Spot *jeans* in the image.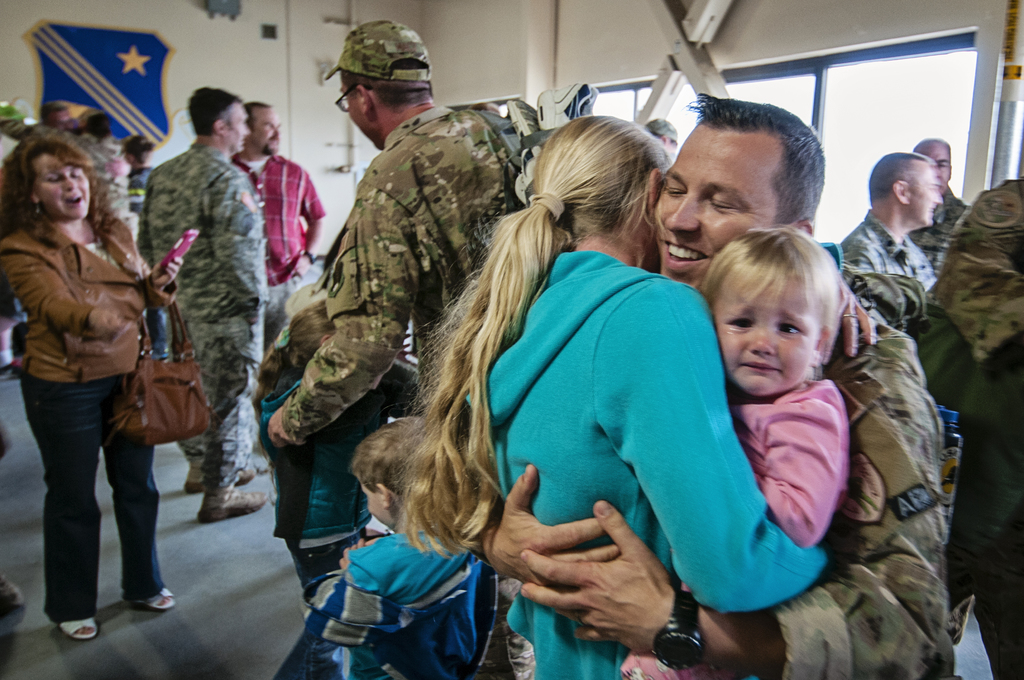
*jeans* found at bbox=[24, 383, 159, 611].
